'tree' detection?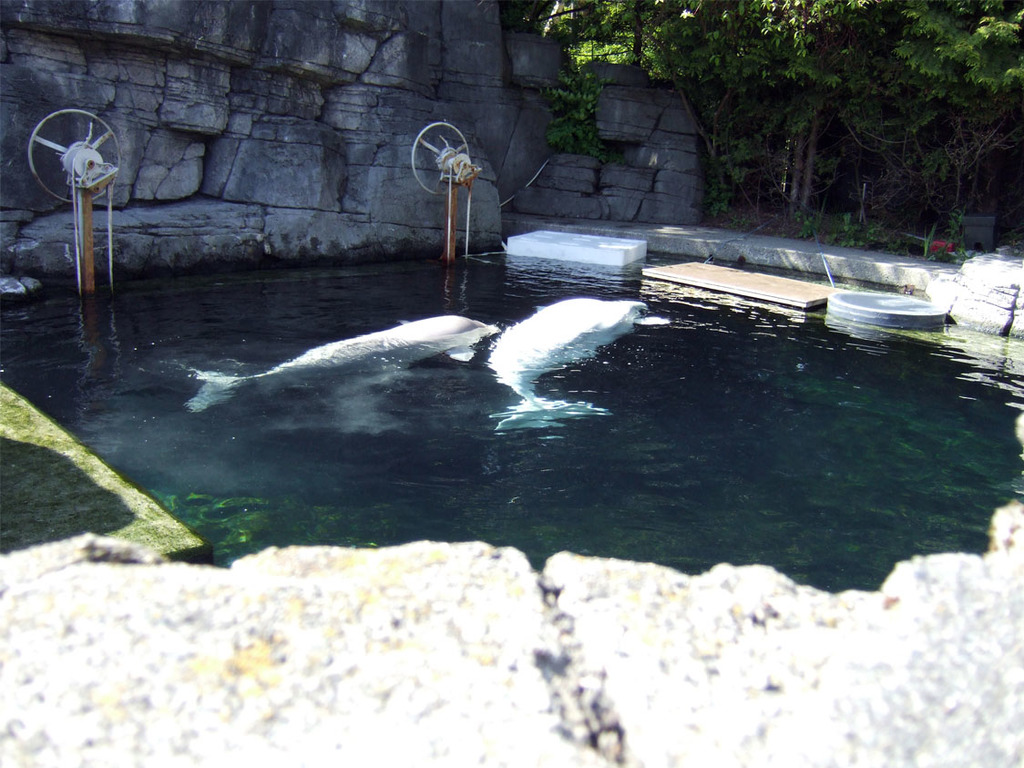
539 0 818 245
